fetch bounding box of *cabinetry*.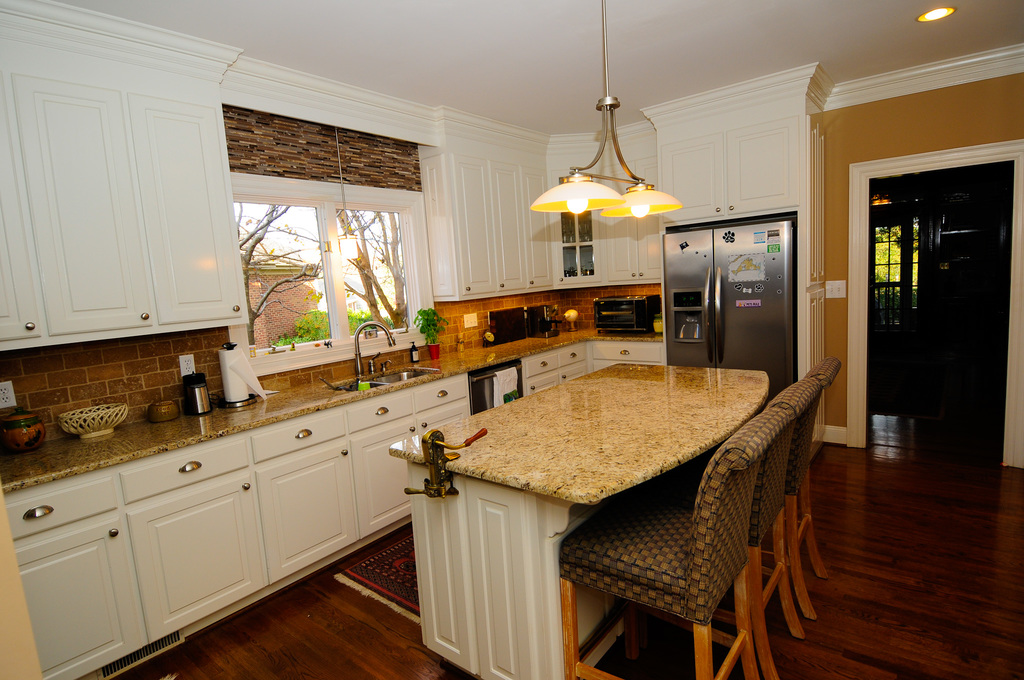
Bbox: (392,345,721,677).
